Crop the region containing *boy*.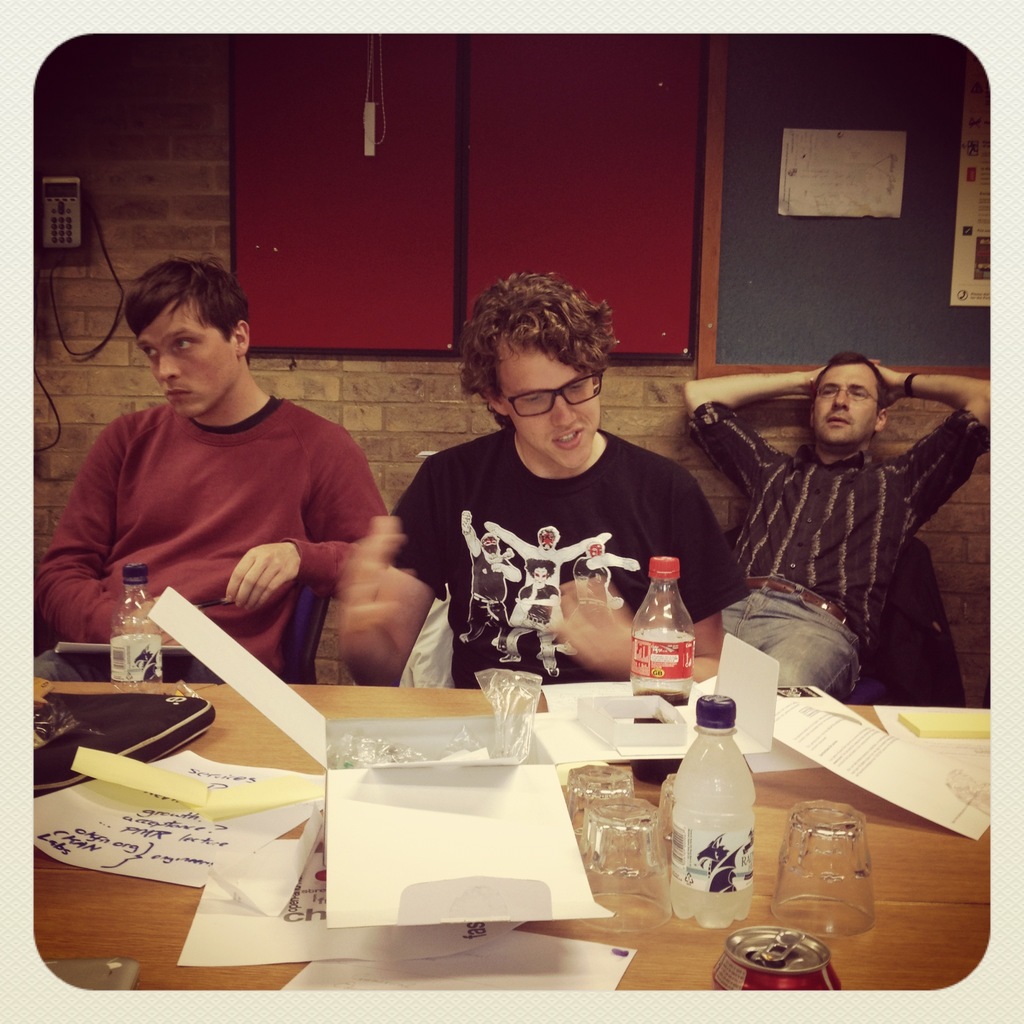
Crop region: <box>34,252,390,688</box>.
